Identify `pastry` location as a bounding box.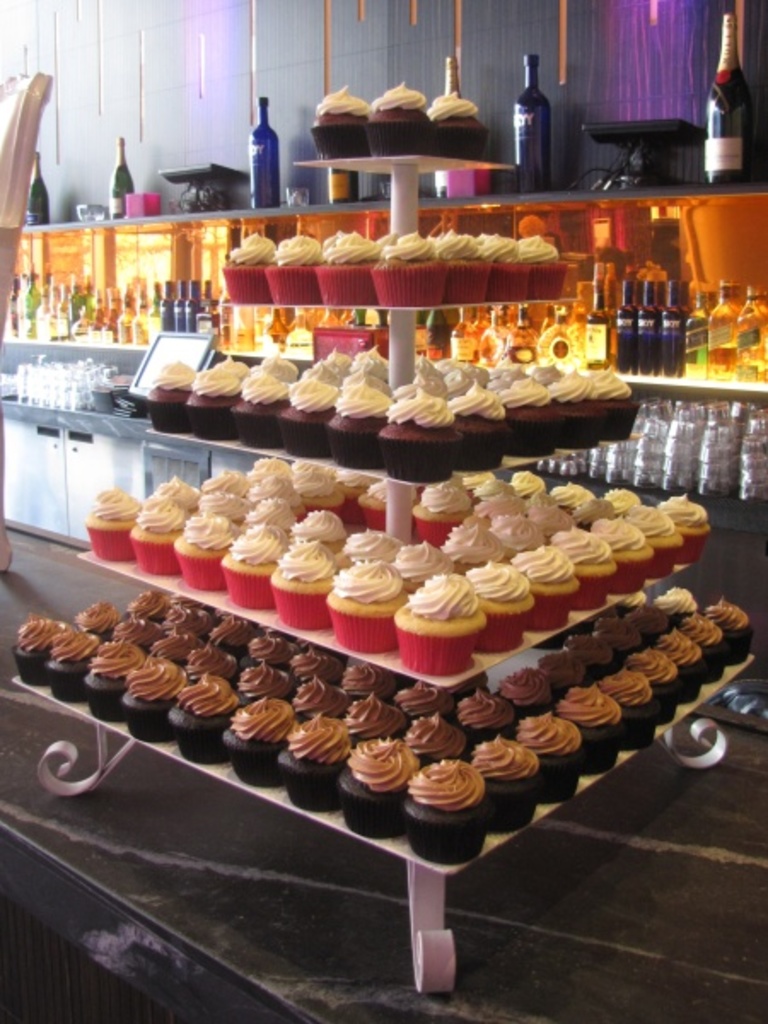
BBox(340, 742, 416, 836).
